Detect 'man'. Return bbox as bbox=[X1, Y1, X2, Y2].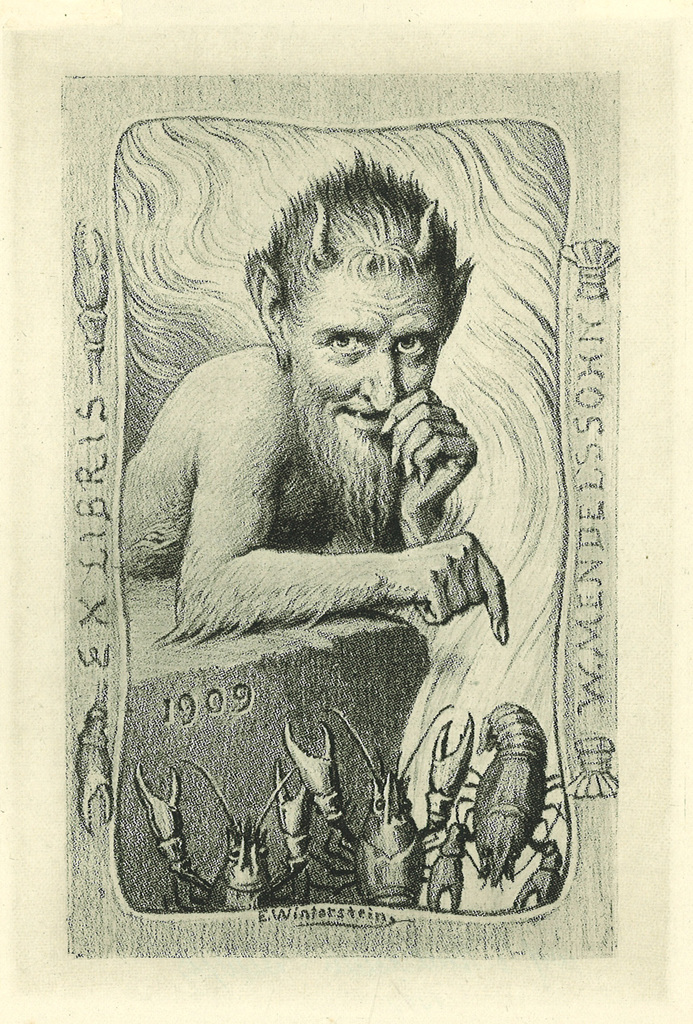
bbox=[179, 173, 536, 629].
